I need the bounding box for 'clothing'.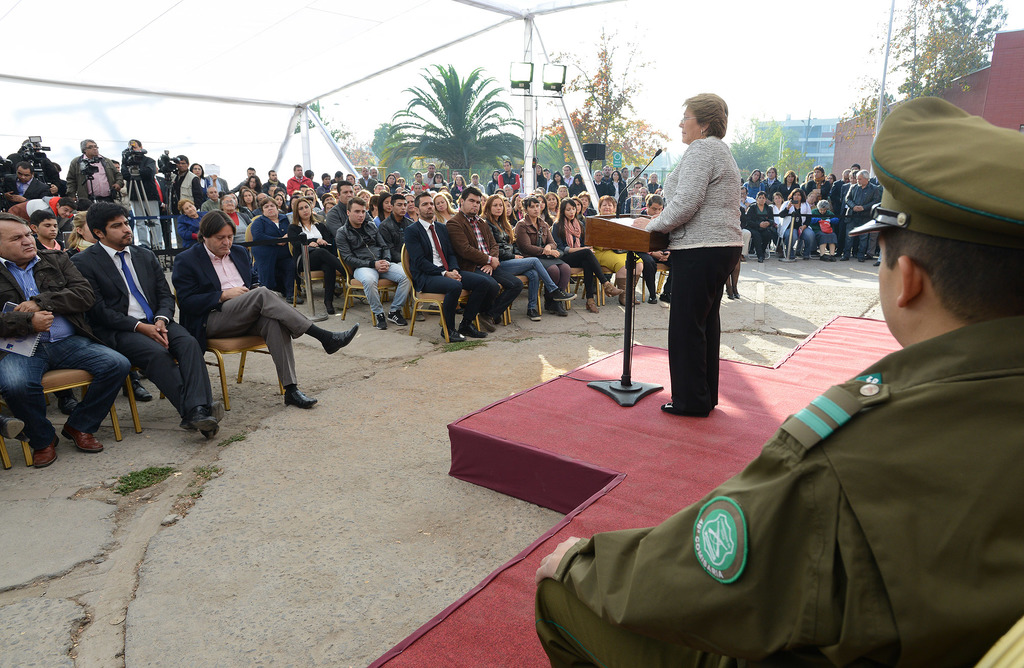
Here it is: (x1=758, y1=168, x2=781, y2=190).
